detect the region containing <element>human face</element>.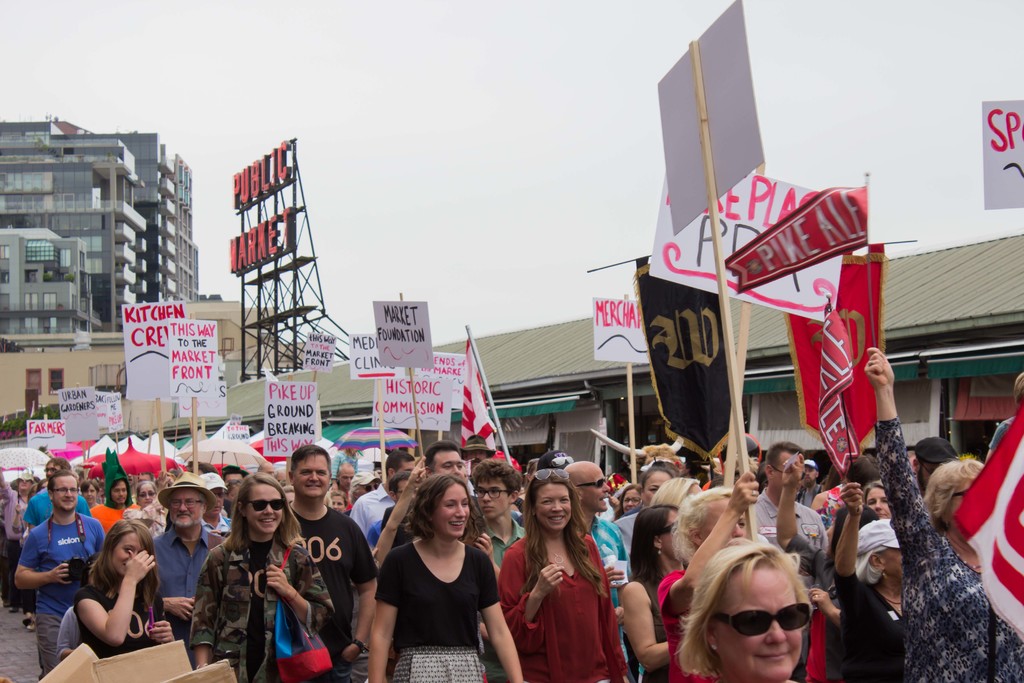
[x1=388, y1=475, x2=411, y2=507].
